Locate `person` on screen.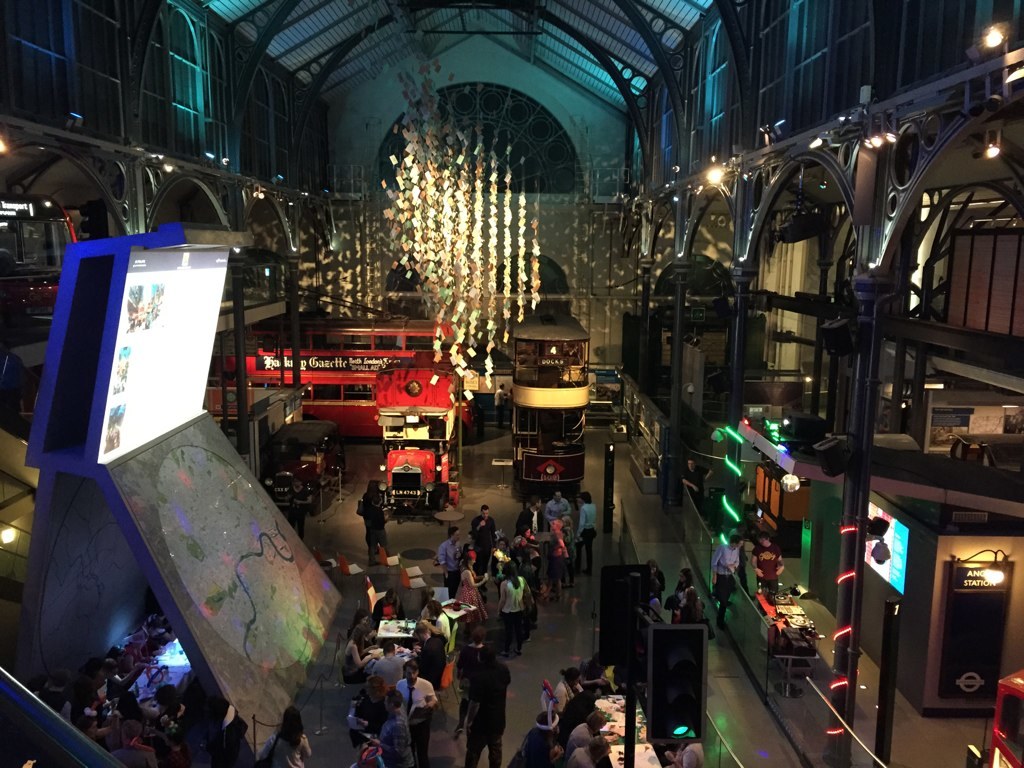
On screen at bbox(678, 586, 706, 628).
